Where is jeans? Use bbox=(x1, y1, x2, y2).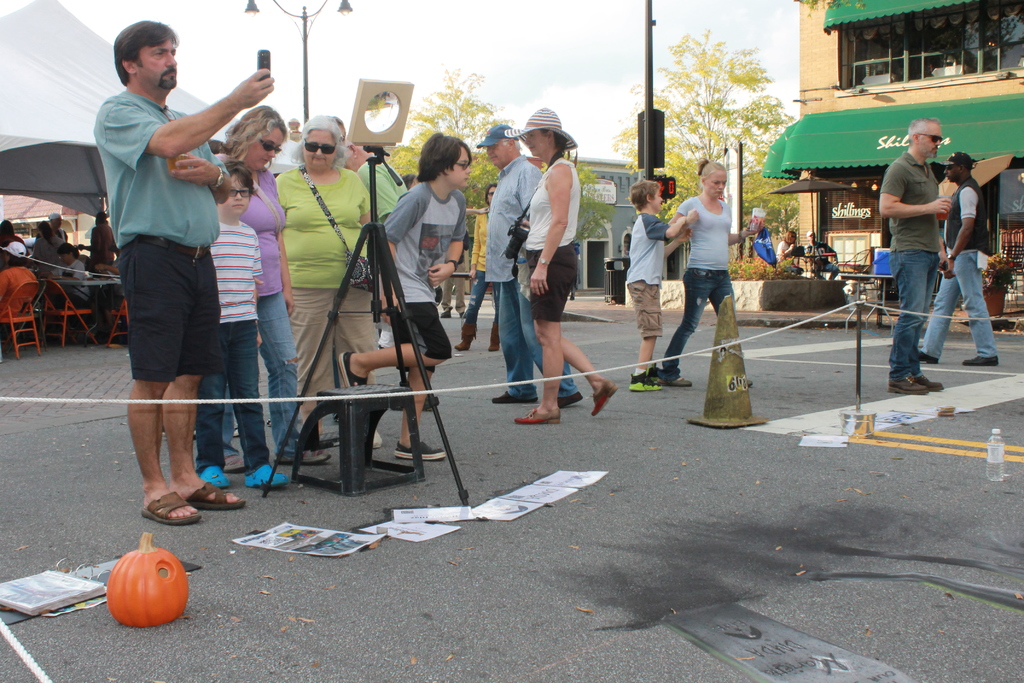
bbox=(522, 240, 579, 311).
